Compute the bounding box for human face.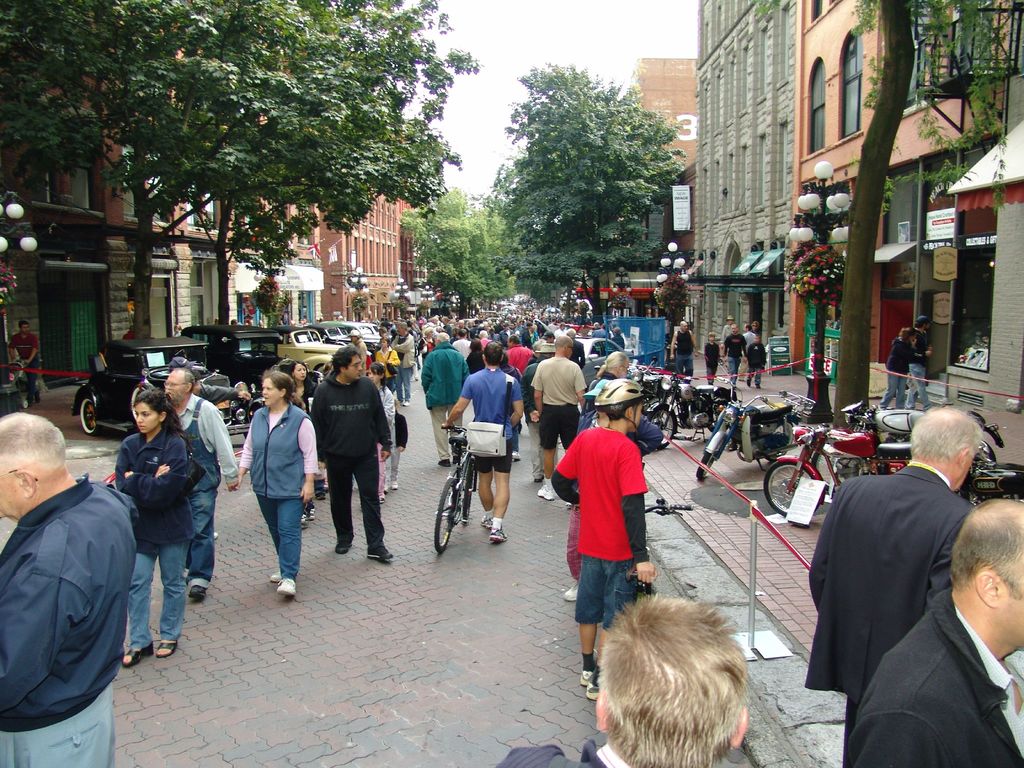
0 463 20 520.
